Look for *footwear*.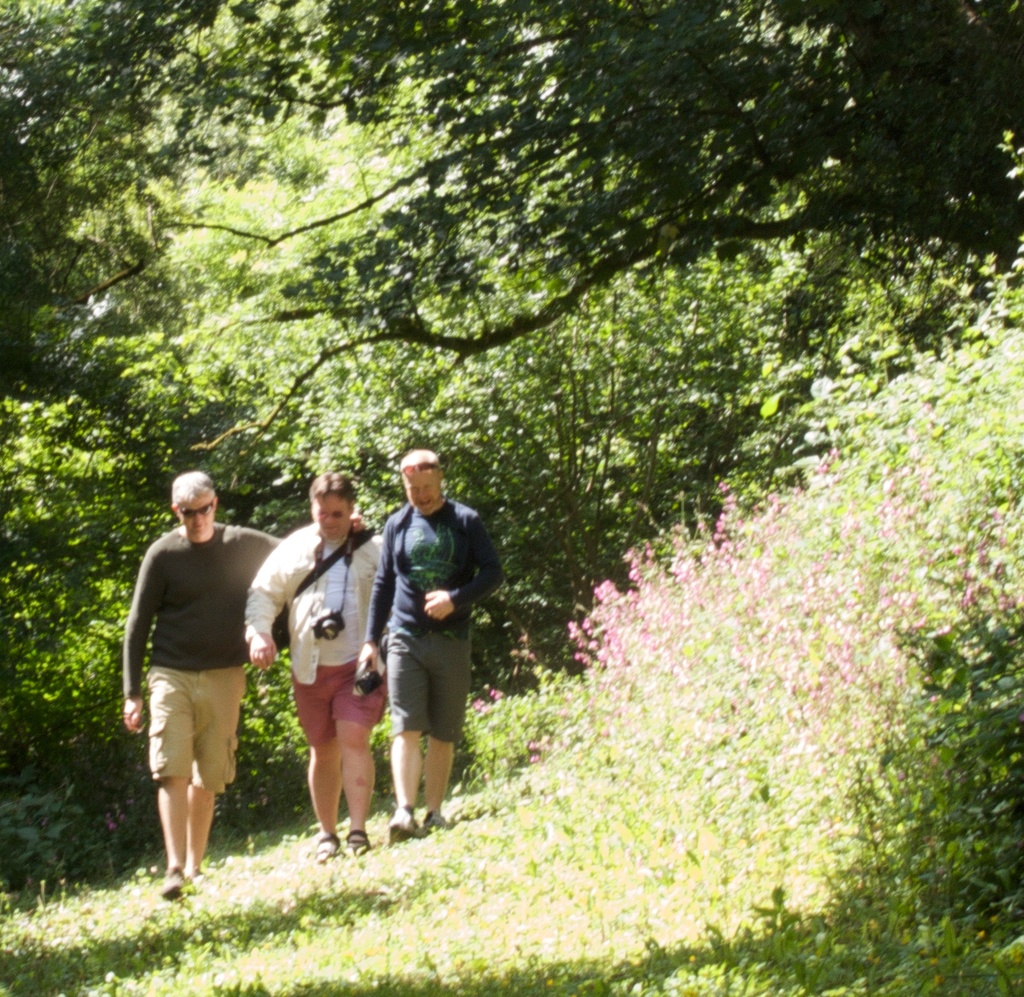
Found: <bbox>349, 832, 372, 859</bbox>.
